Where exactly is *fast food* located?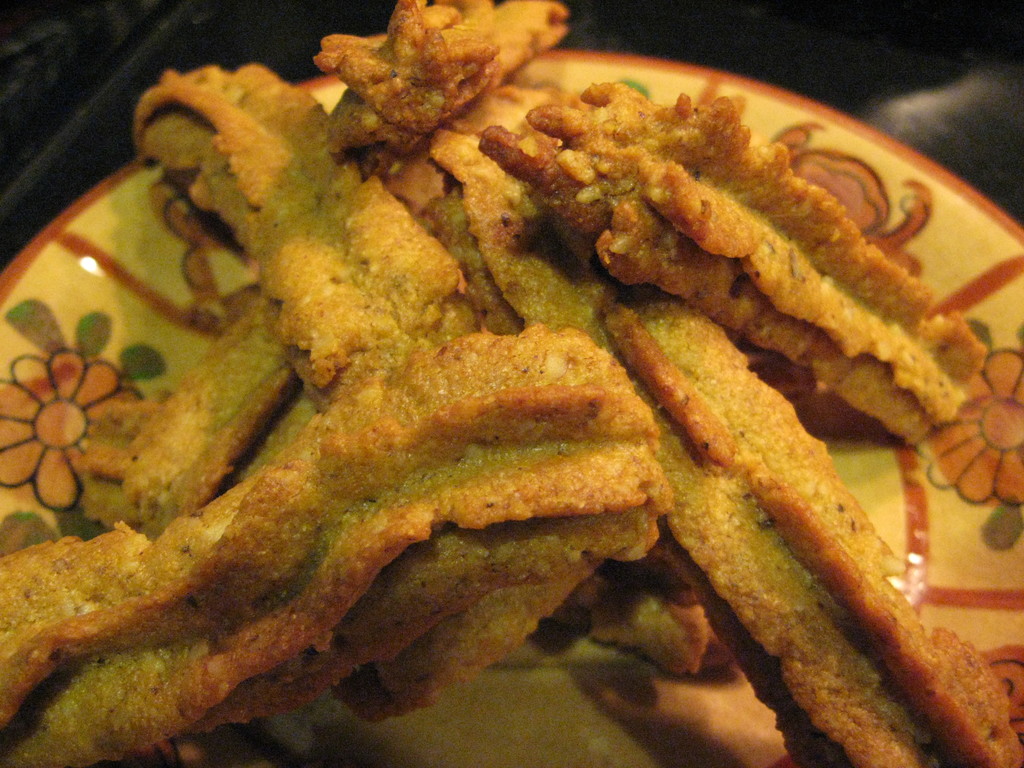
Its bounding box is (x1=412, y1=115, x2=1023, y2=767).
